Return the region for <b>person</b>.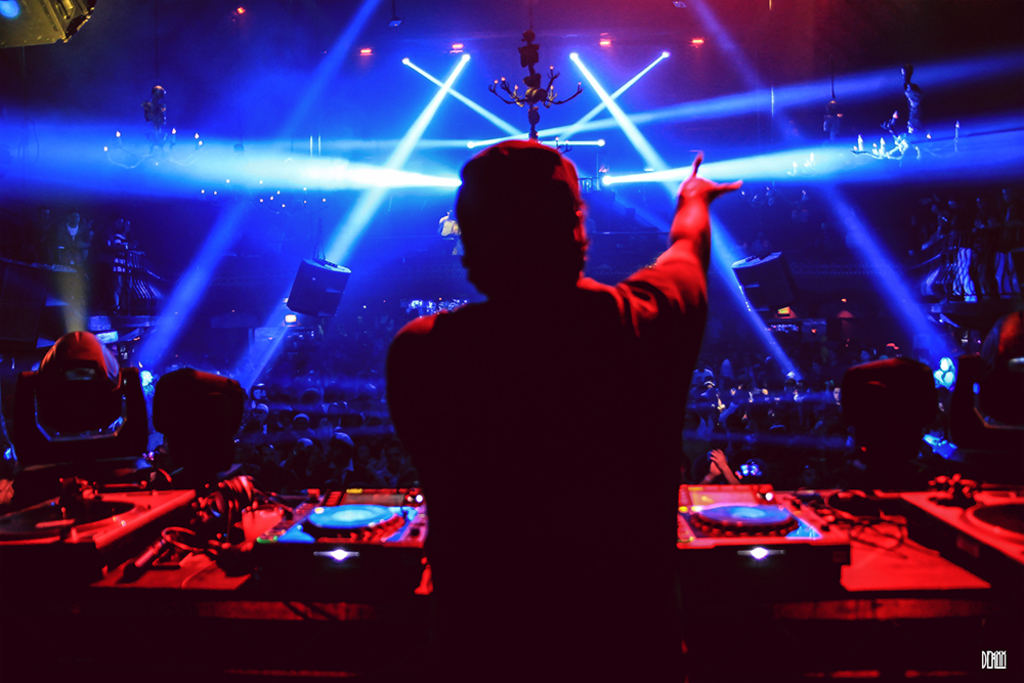
l=384, t=136, r=746, b=682.
